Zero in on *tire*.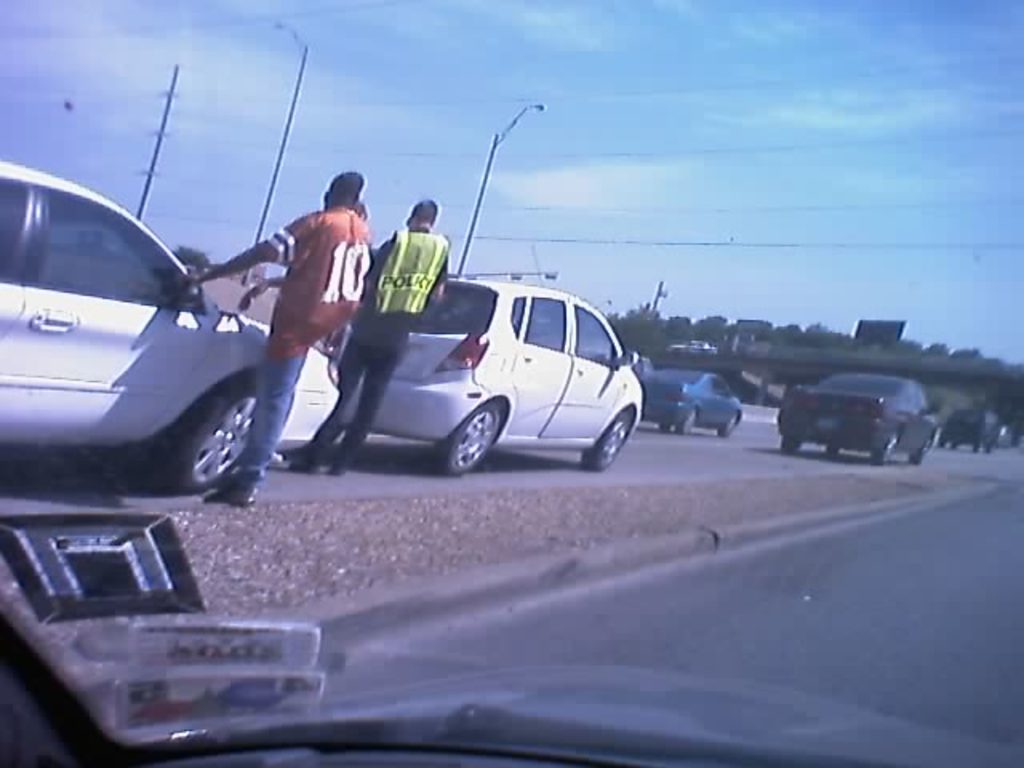
Zeroed in: [986,437,994,451].
